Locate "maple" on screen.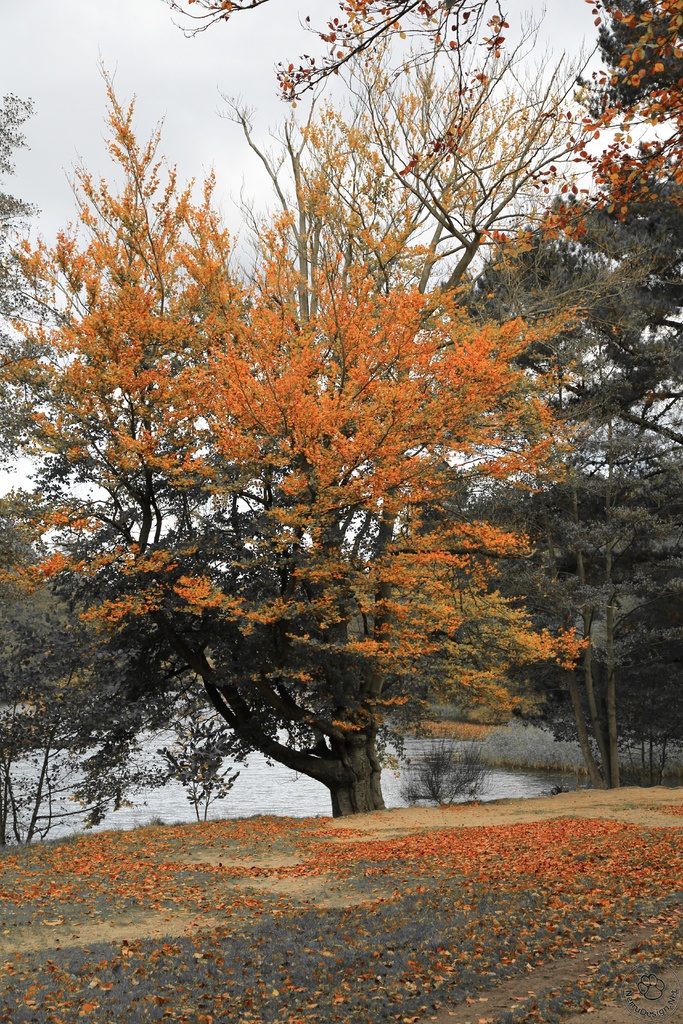
On screen at [8,61,628,825].
